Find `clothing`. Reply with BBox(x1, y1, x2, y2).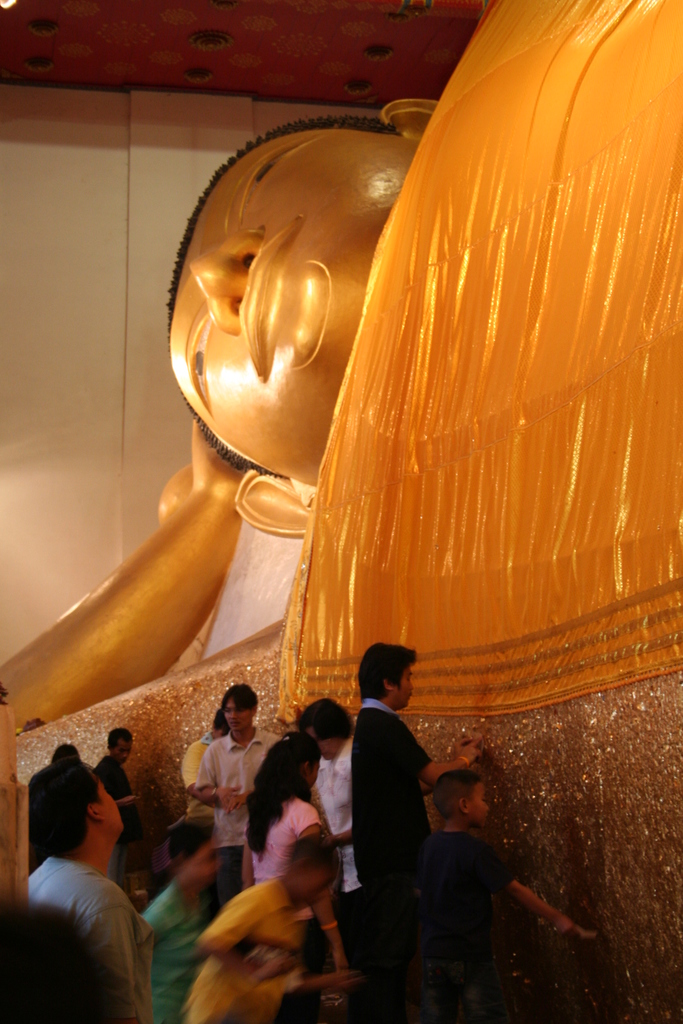
BBox(186, 875, 308, 1023).
